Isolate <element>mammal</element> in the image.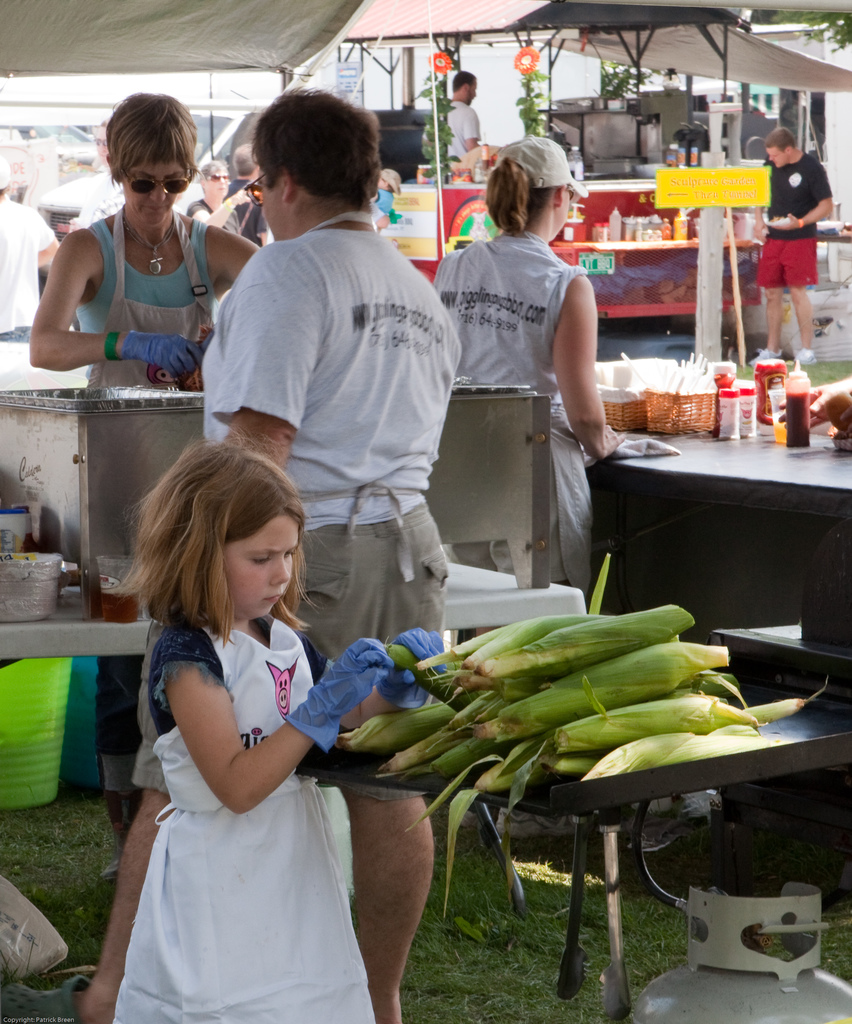
Isolated region: [left=69, top=119, right=126, bottom=230].
